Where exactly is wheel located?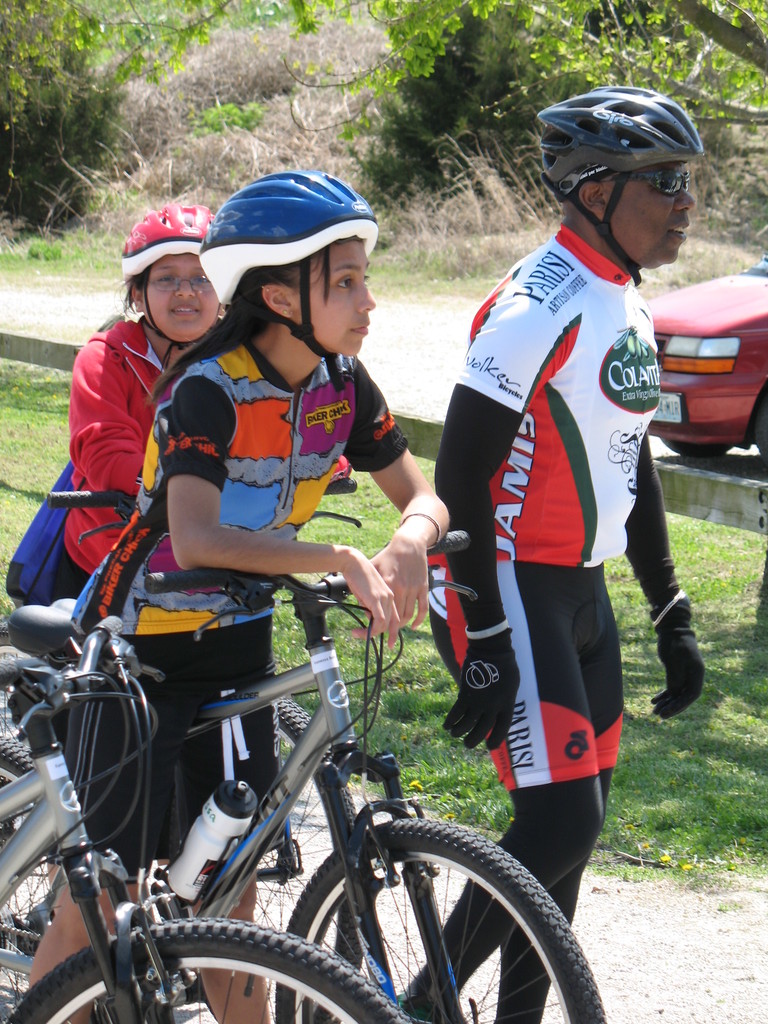
Its bounding box is Rect(7, 914, 406, 1023).
